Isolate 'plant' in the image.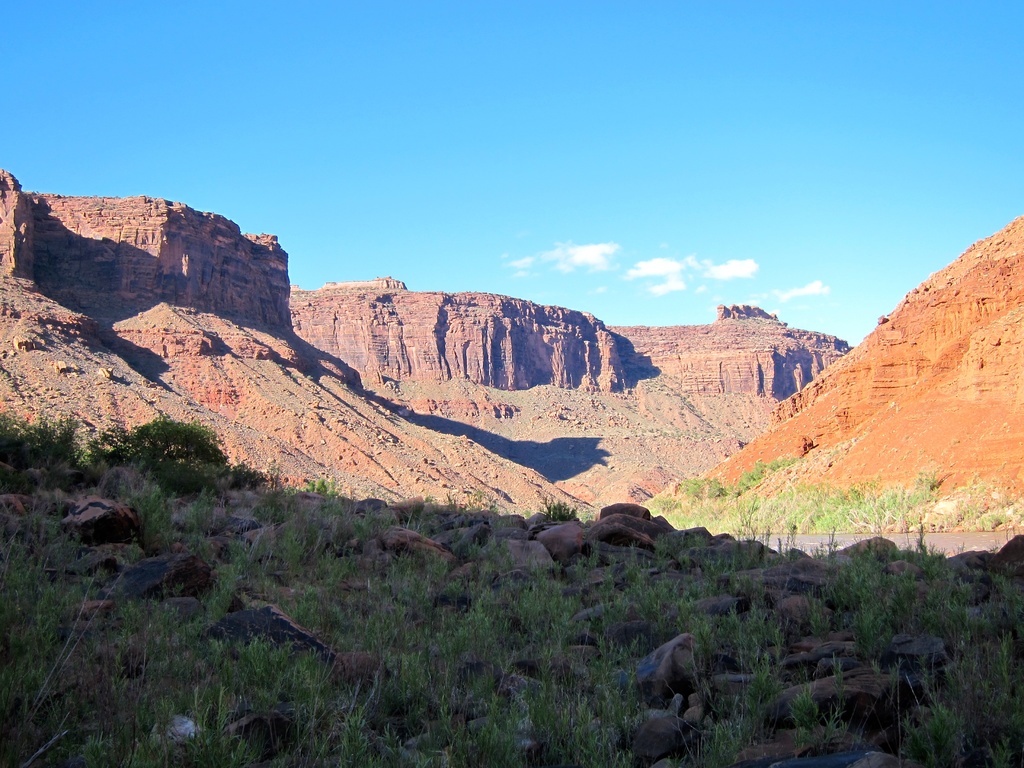
Isolated region: 266,579,355,641.
